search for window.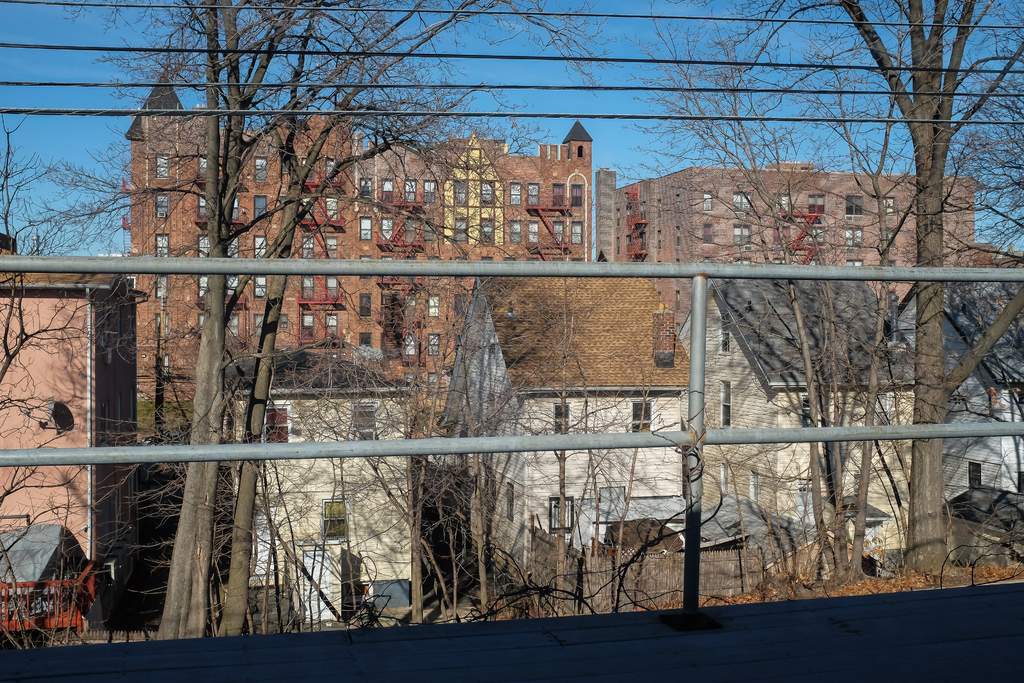
Found at Rect(701, 223, 715, 247).
